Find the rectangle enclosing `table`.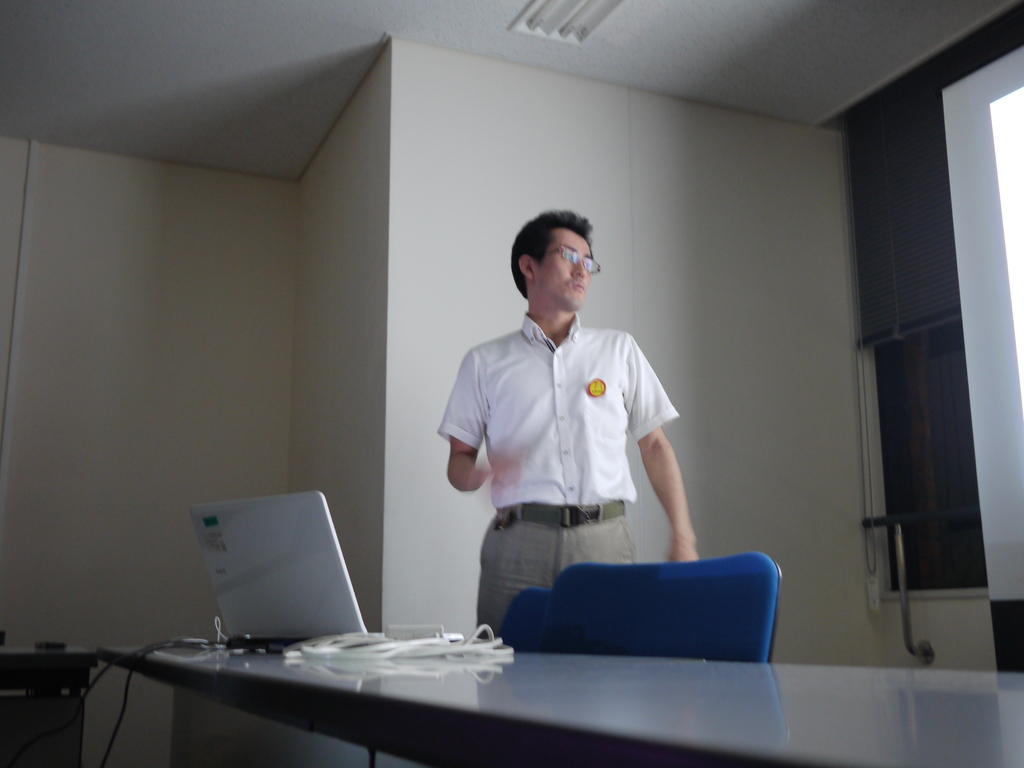
<bbox>92, 608, 1018, 767</bbox>.
